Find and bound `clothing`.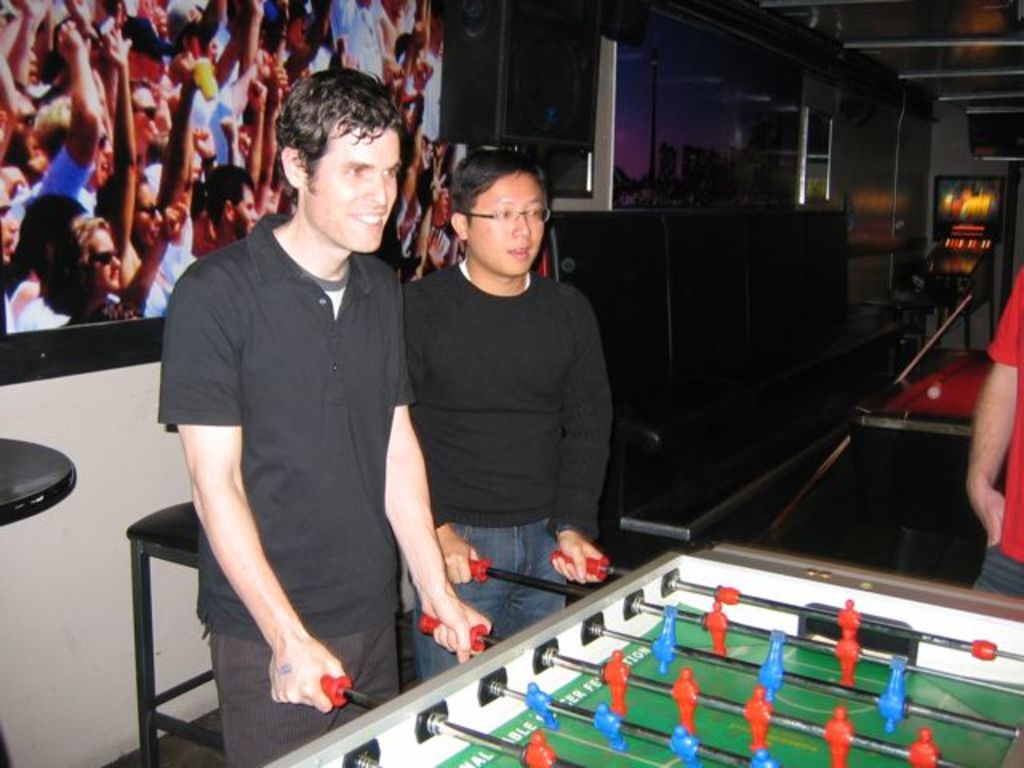
Bound: bbox(981, 267, 1022, 606).
